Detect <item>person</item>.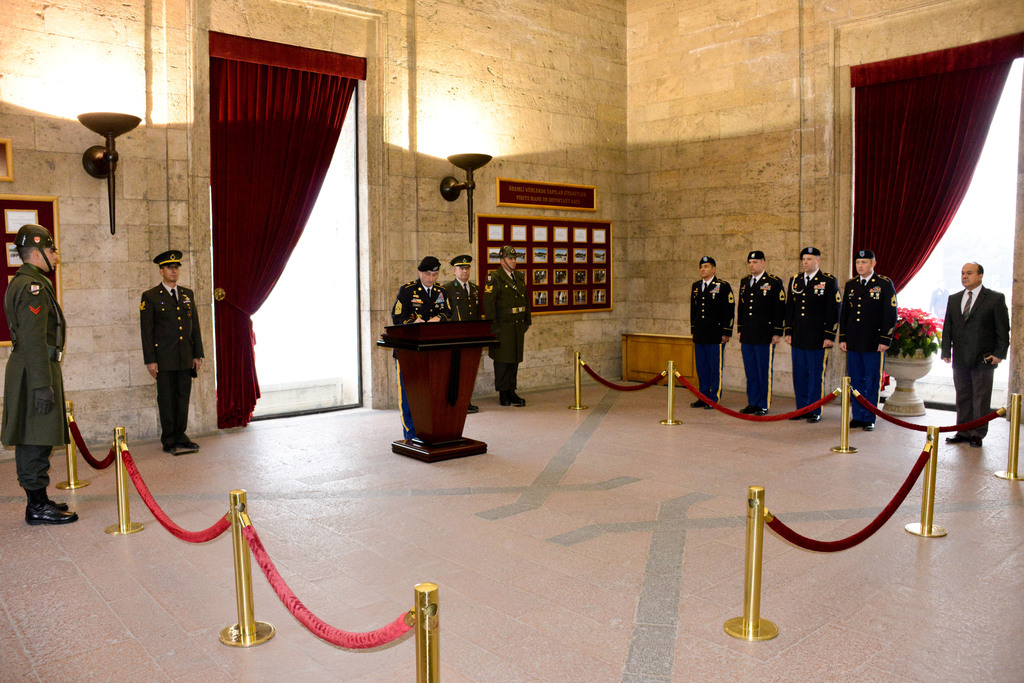
Detected at bbox(483, 257, 531, 405).
